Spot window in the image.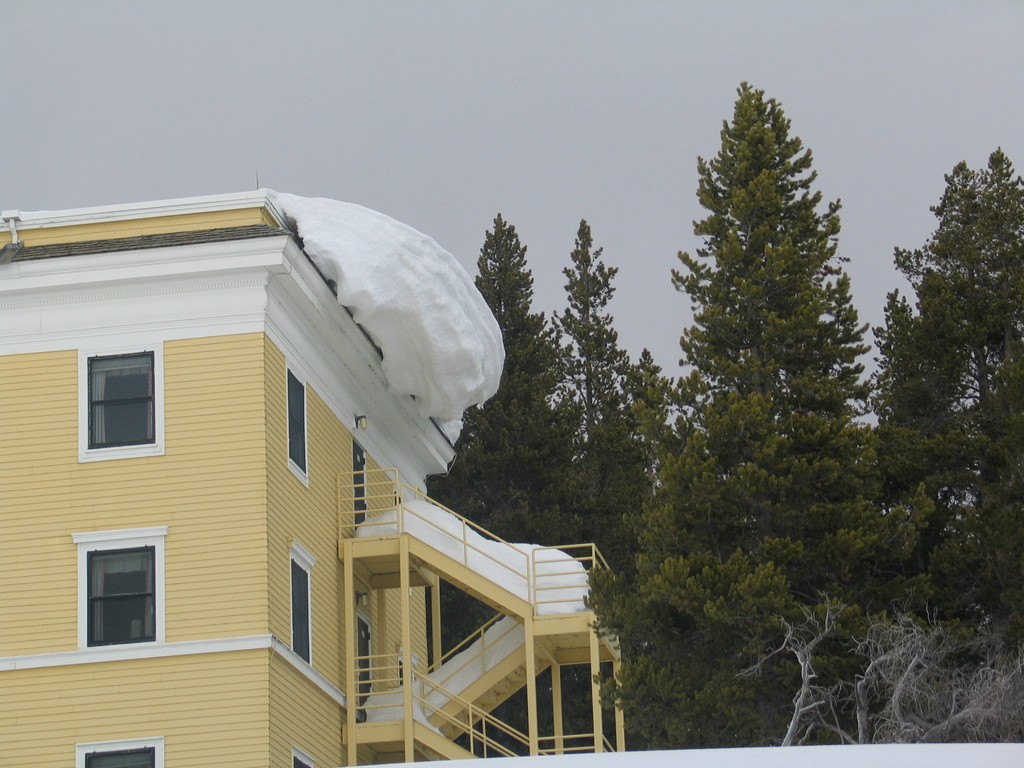
window found at rect(86, 749, 155, 767).
